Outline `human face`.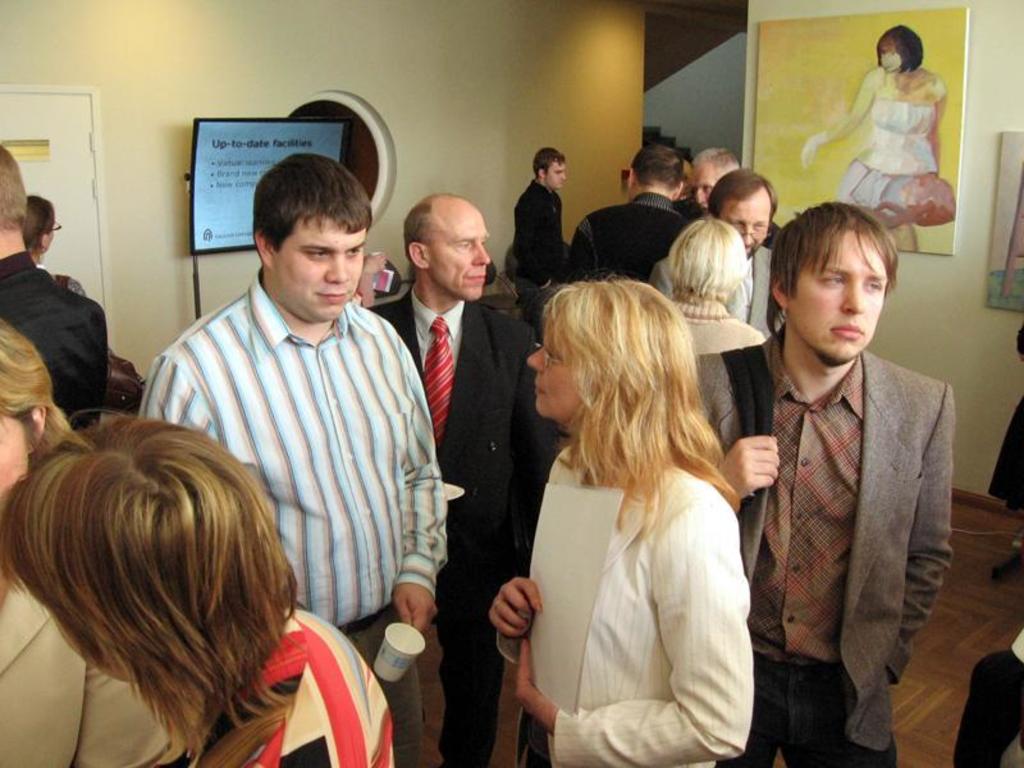
Outline: x1=689 y1=159 x2=722 y2=200.
